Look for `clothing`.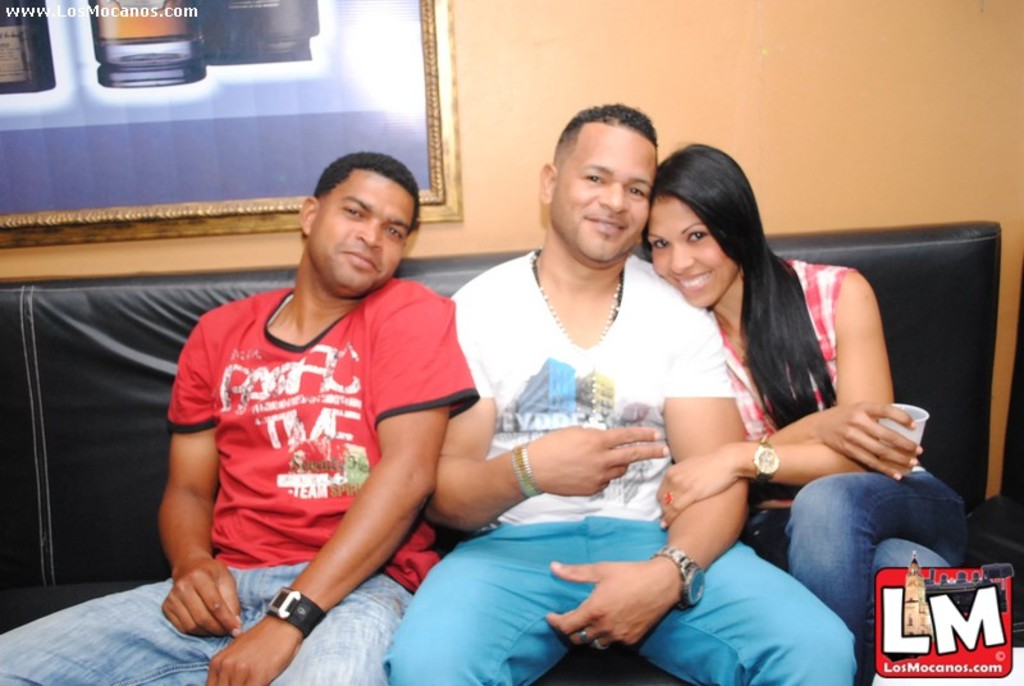
Found: Rect(384, 243, 872, 685).
